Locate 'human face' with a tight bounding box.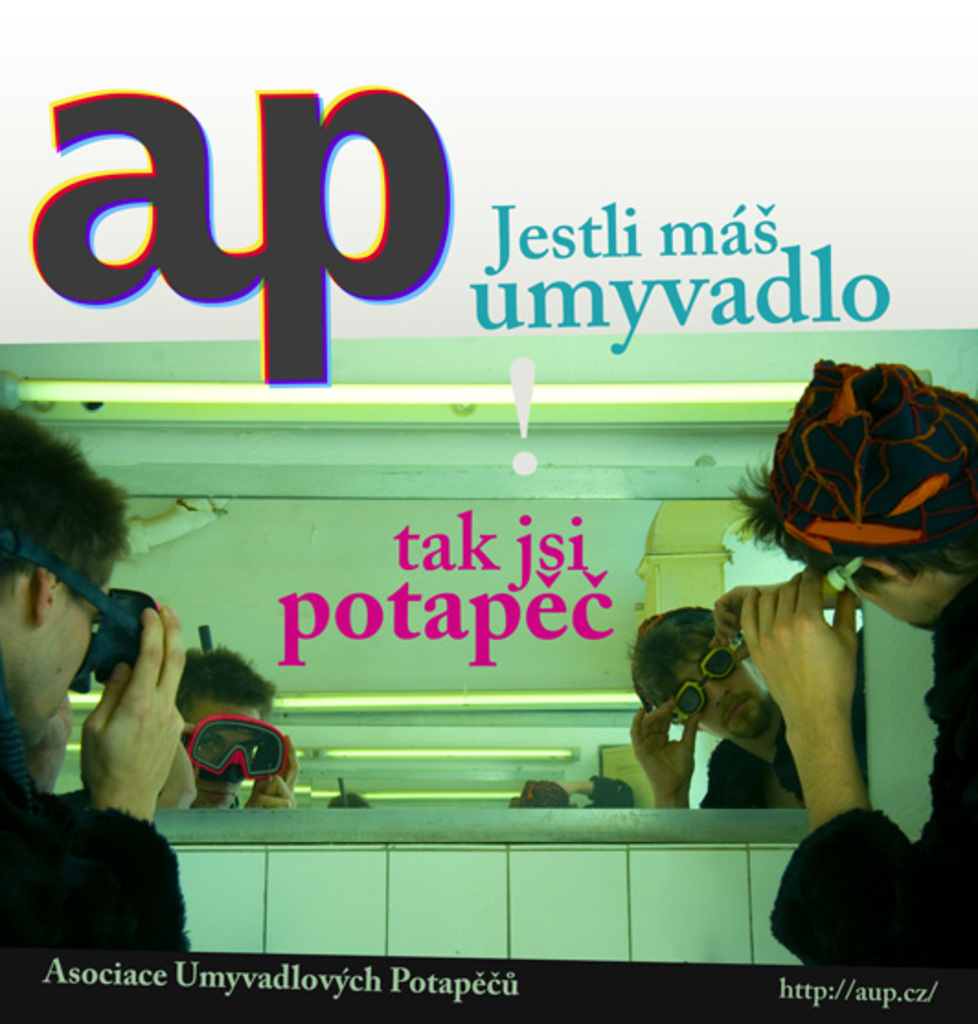
BBox(184, 689, 265, 805).
